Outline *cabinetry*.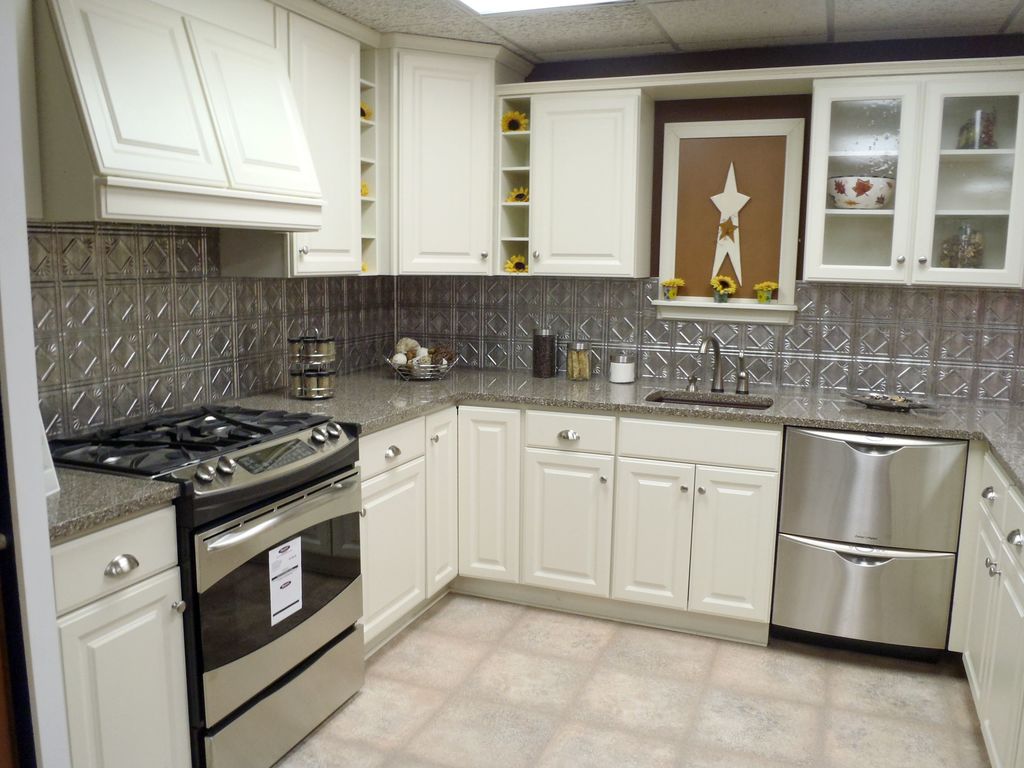
Outline: (left=358, top=200, right=375, bottom=240).
